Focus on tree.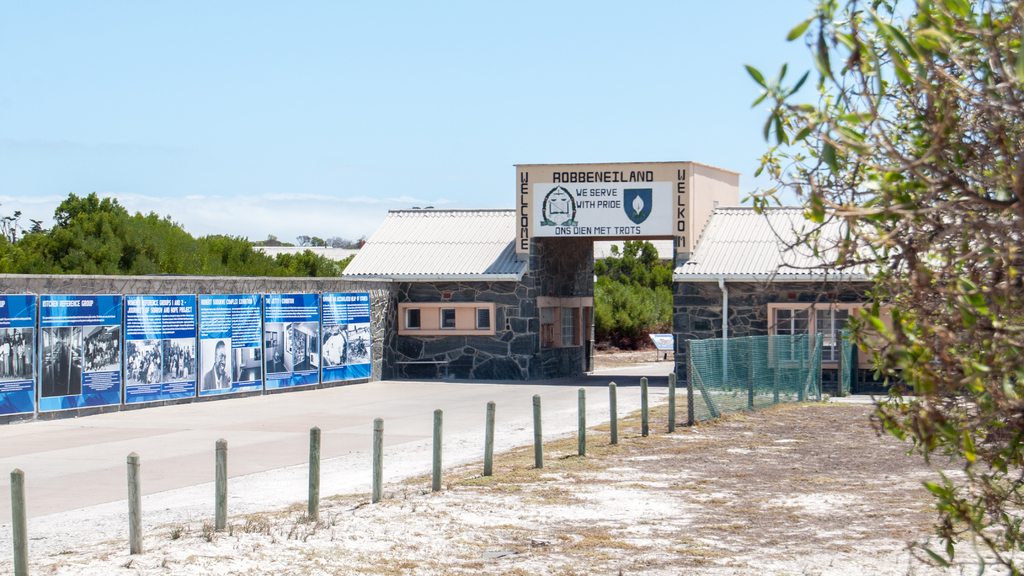
Focused at [left=44, top=188, right=128, bottom=273].
